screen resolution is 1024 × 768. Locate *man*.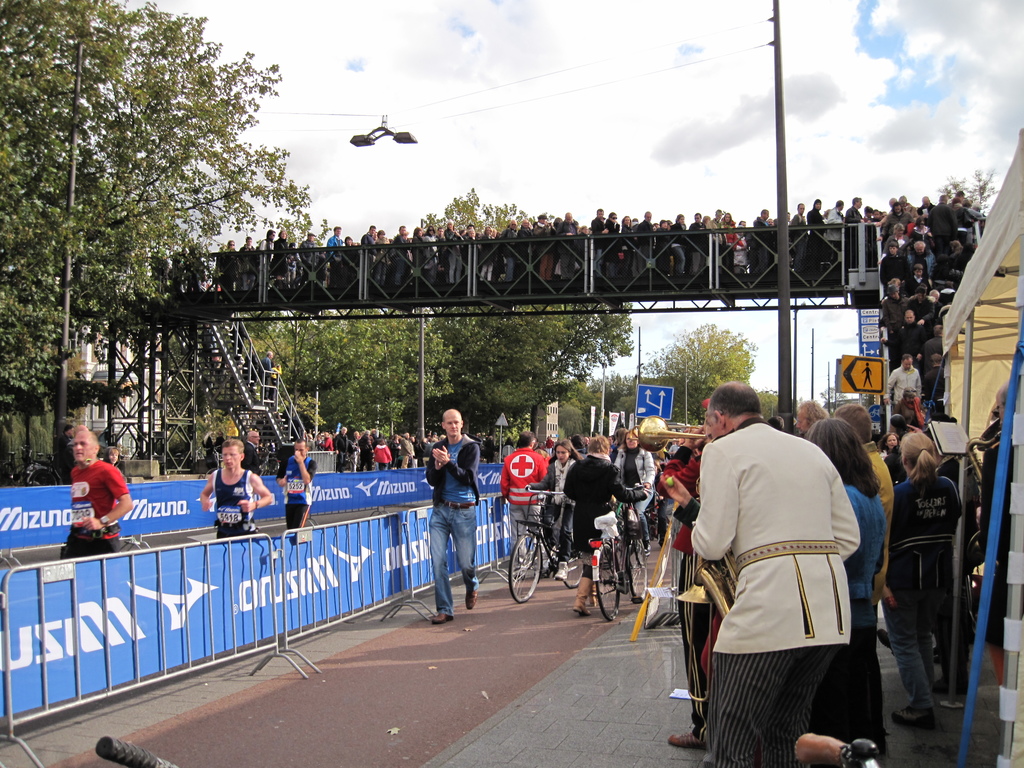
bbox=(354, 223, 375, 277).
